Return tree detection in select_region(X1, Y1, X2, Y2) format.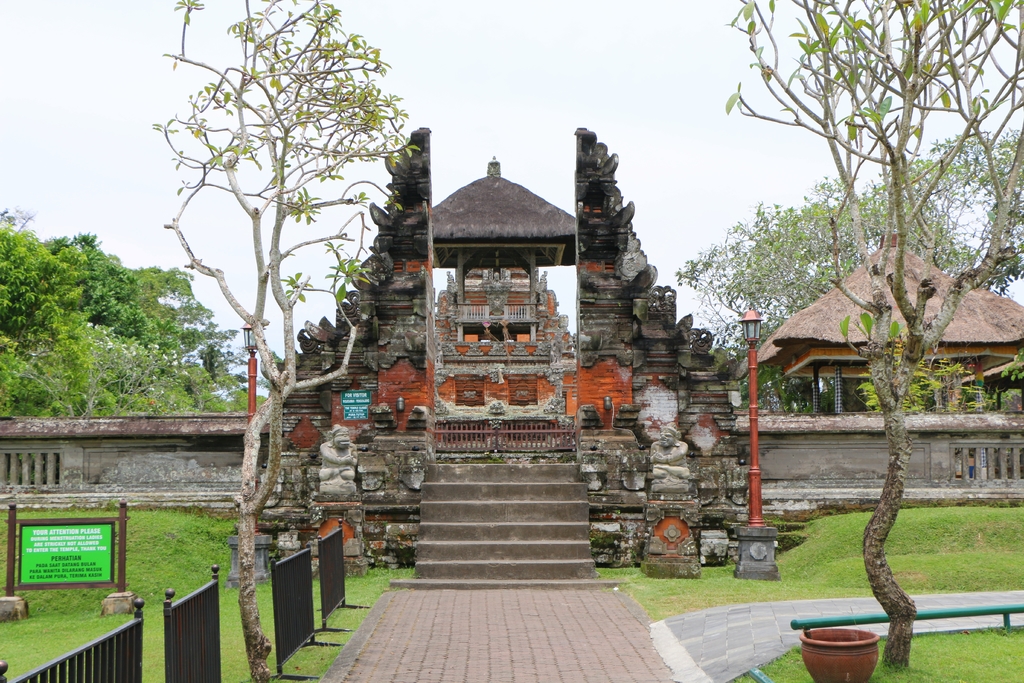
select_region(150, 0, 426, 682).
